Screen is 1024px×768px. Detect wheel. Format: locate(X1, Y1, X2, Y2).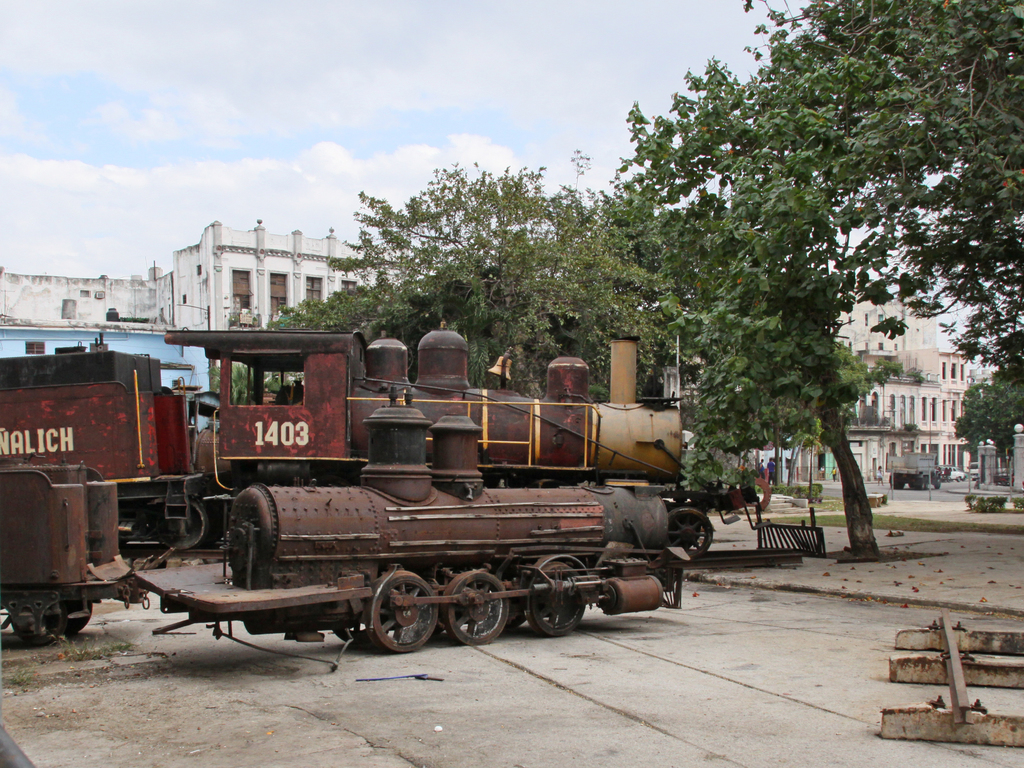
locate(924, 475, 934, 488).
